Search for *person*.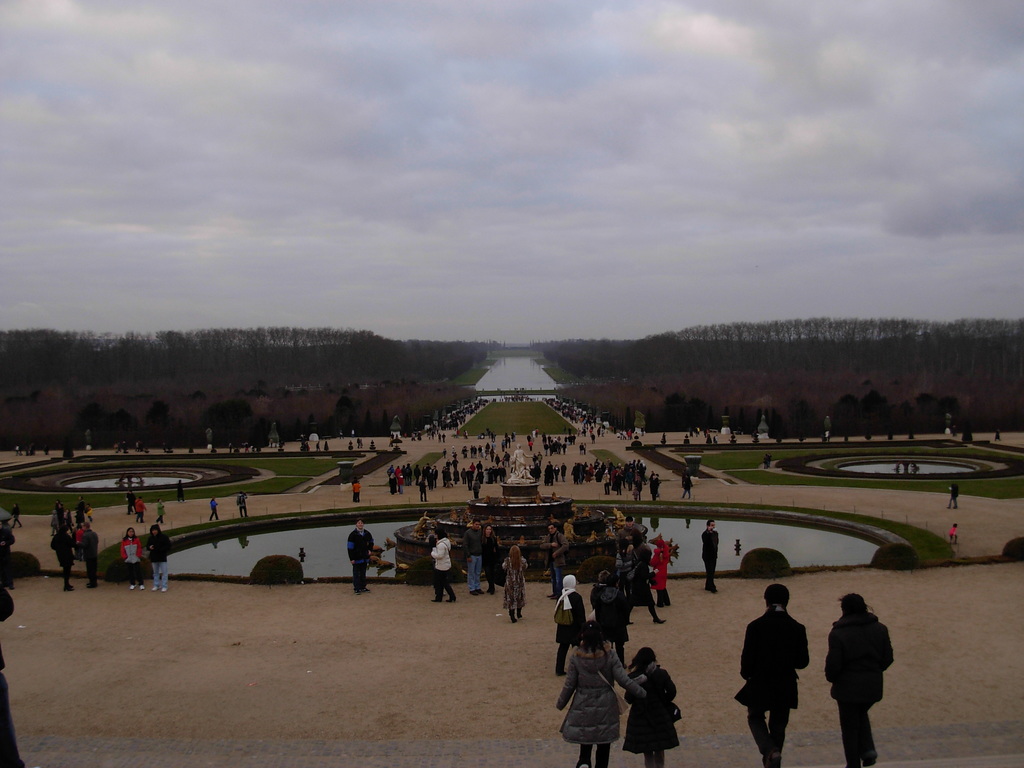
Found at locate(474, 478, 480, 501).
